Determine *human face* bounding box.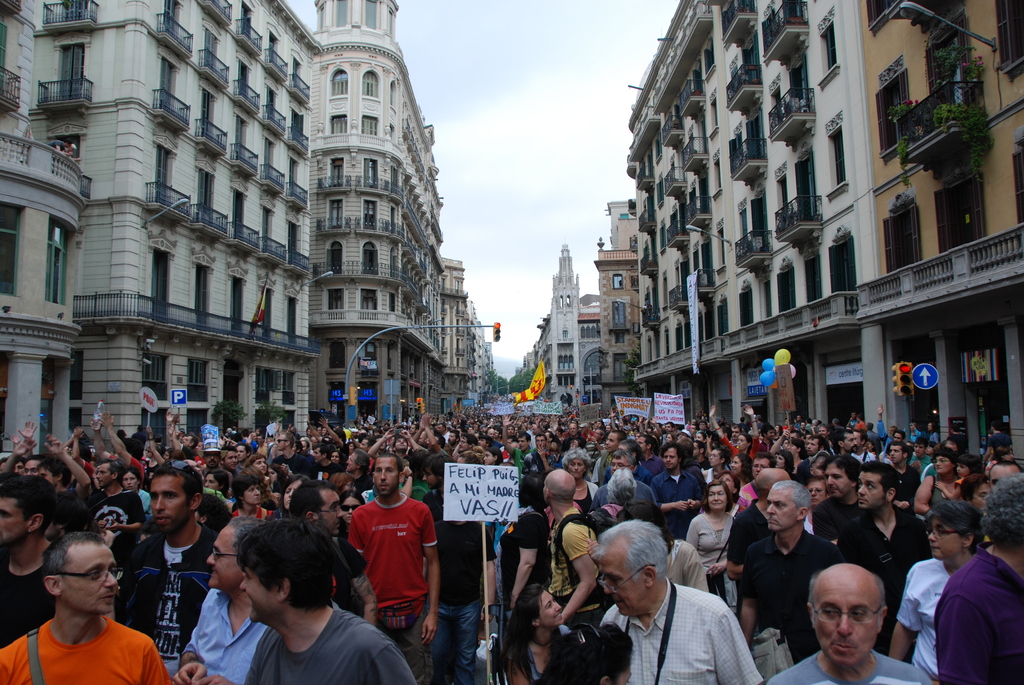
Determined: rect(267, 466, 279, 484).
